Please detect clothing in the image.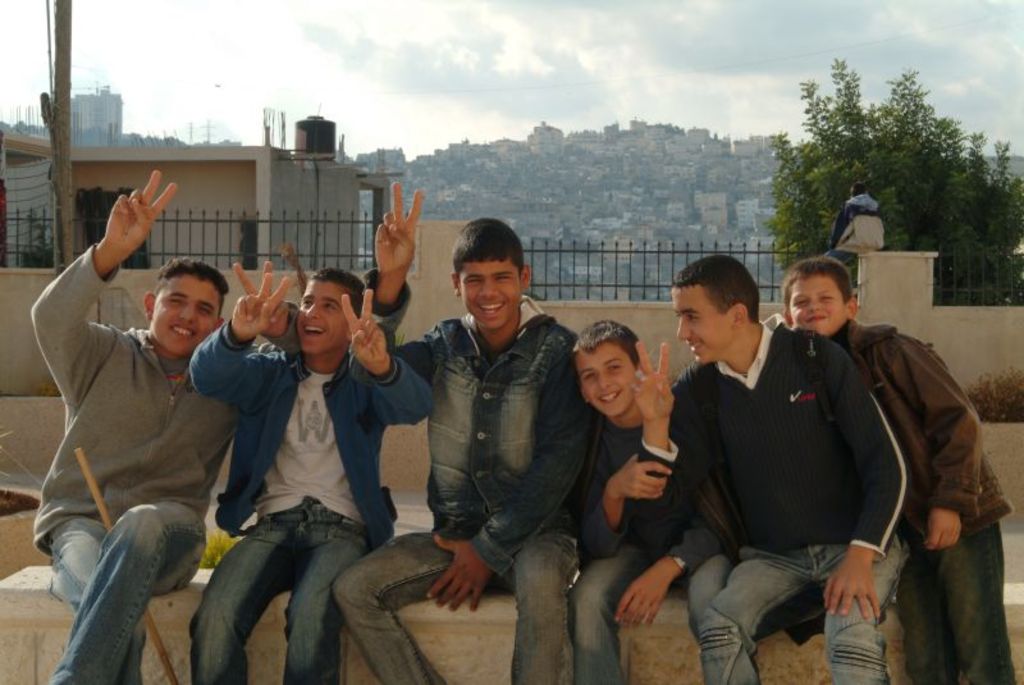
locate(38, 230, 260, 650).
